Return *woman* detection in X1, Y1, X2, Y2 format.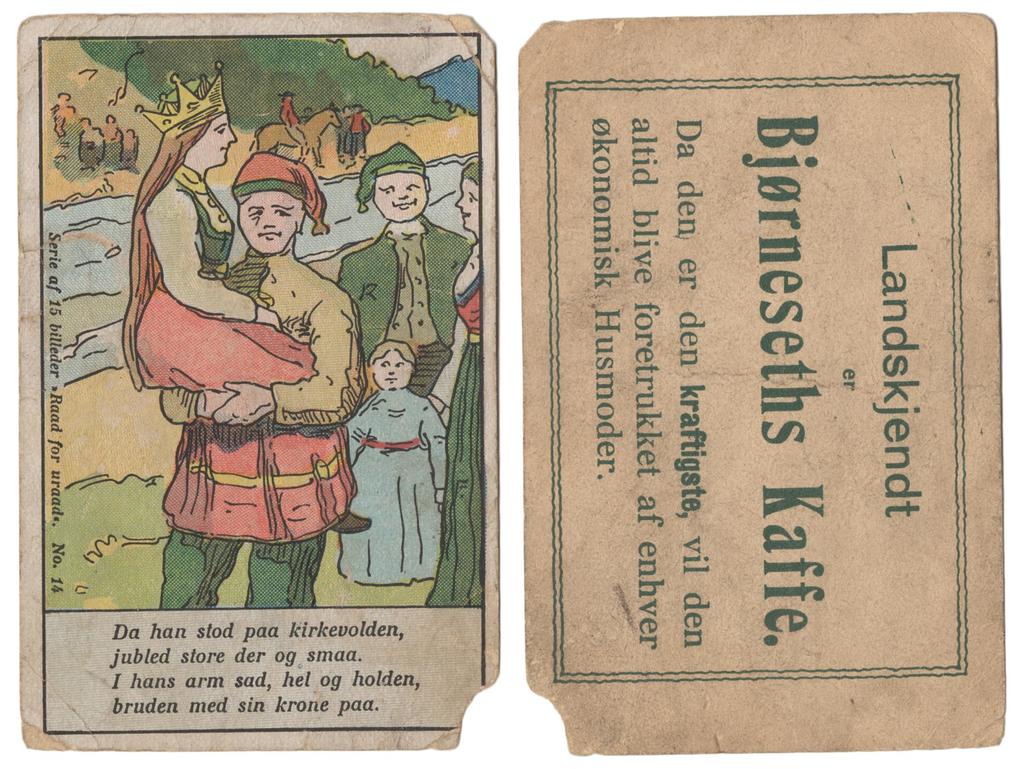
432, 155, 487, 608.
